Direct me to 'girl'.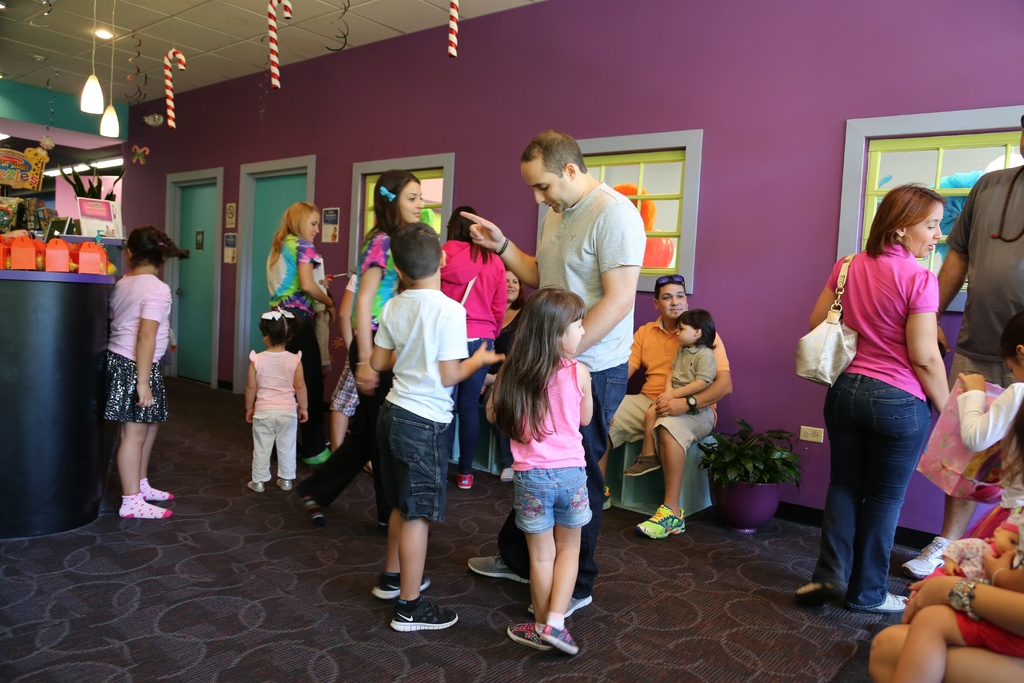
Direction: box(808, 188, 952, 614).
